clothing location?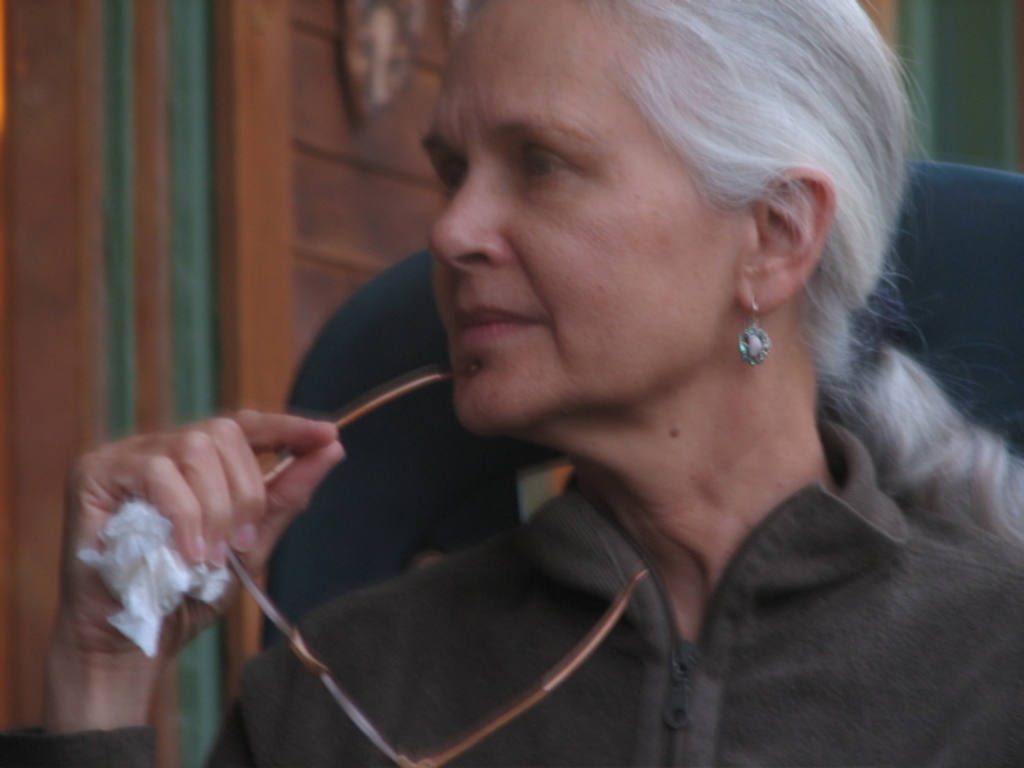
l=0, t=418, r=1022, b=766
